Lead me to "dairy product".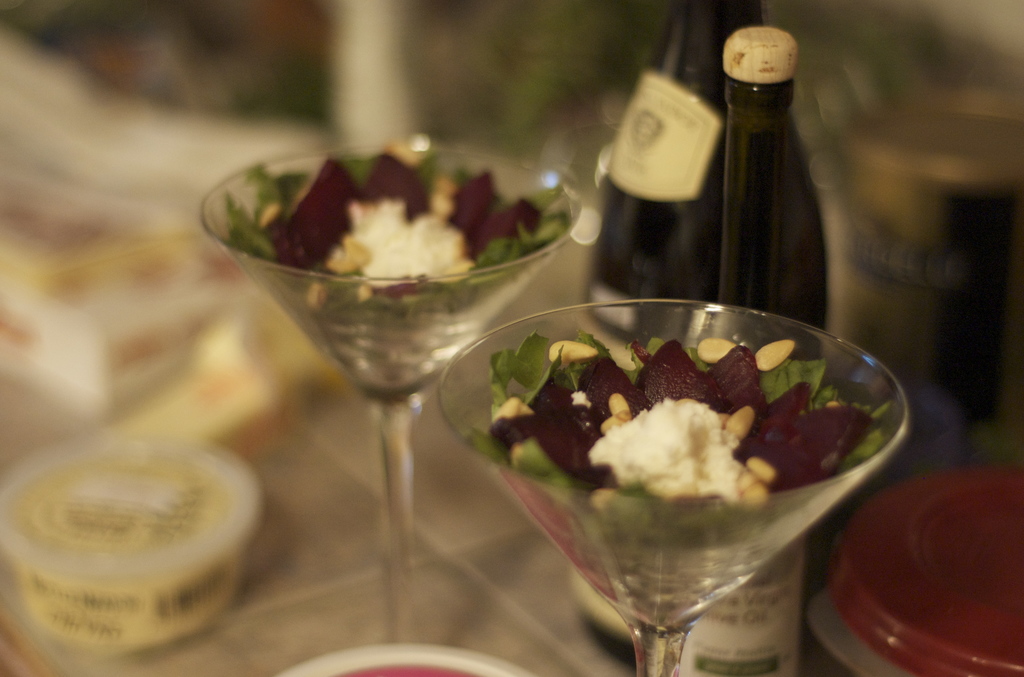
Lead to x1=589 y1=396 x2=748 y2=499.
